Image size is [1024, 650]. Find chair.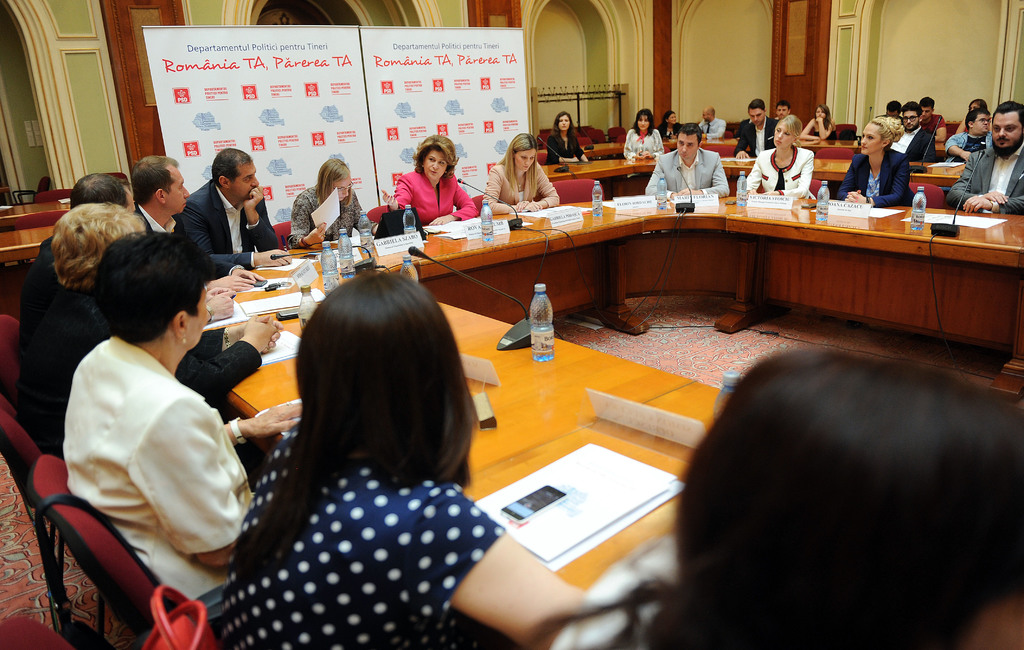
crop(550, 177, 602, 207).
